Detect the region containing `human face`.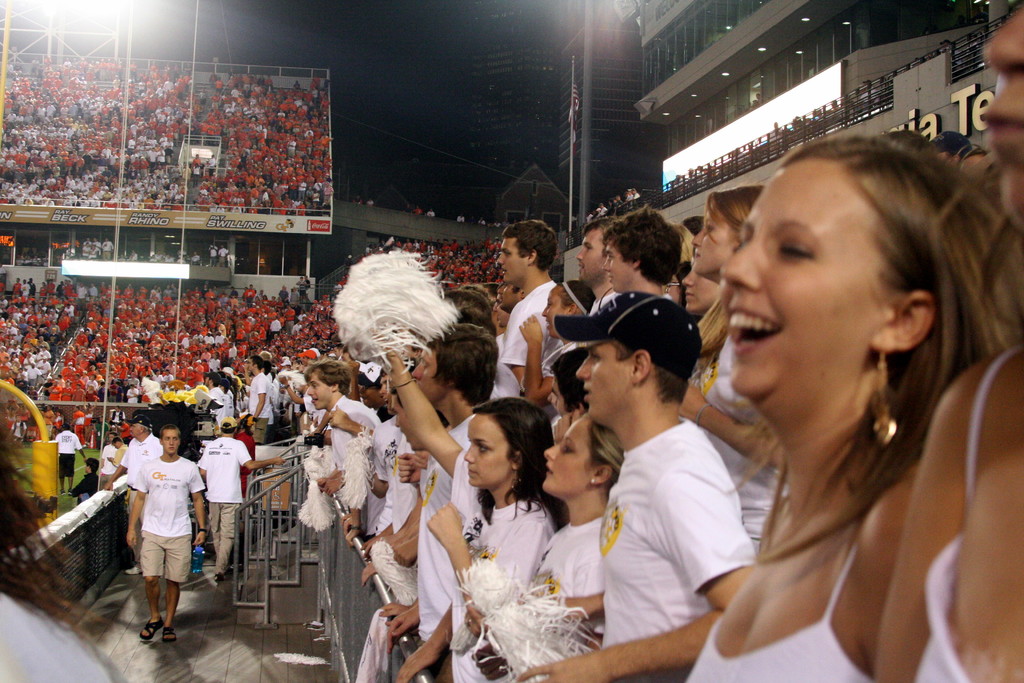
l=465, t=415, r=516, b=493.
